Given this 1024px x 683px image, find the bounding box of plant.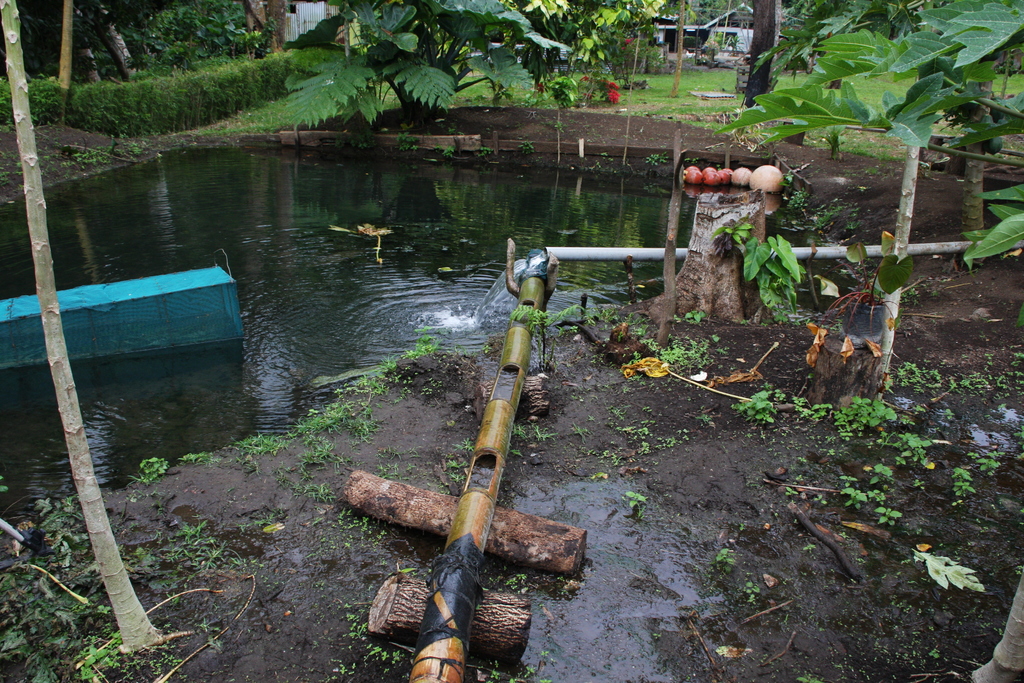
l=712, t=547, r=739, b=575.
